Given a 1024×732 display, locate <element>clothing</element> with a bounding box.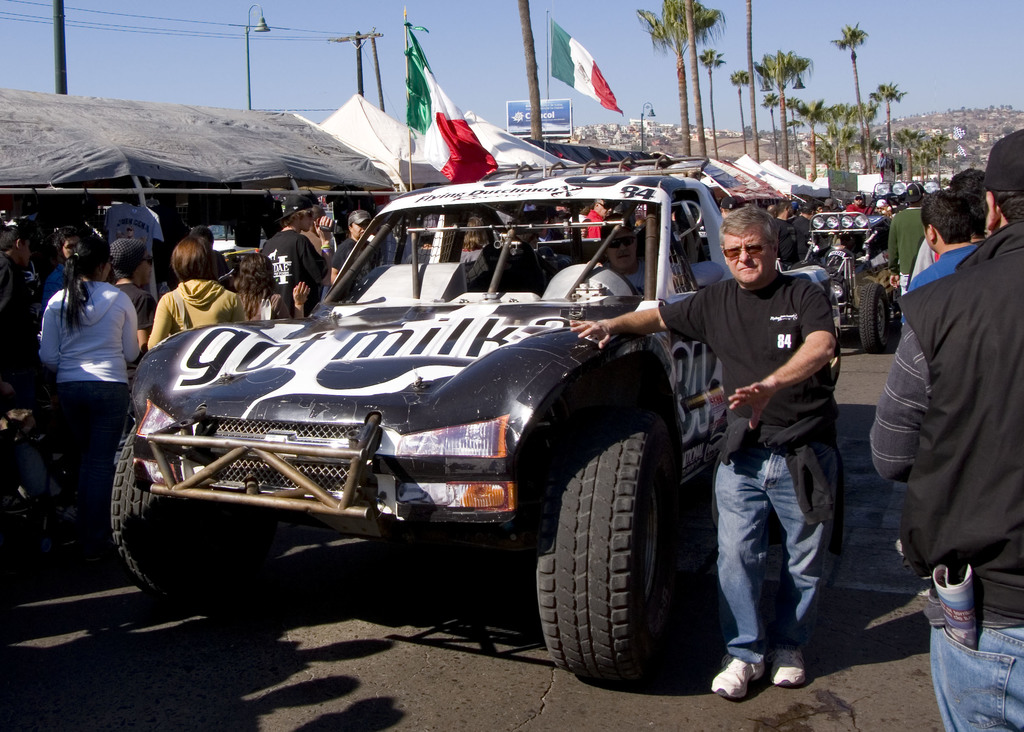
Located: BBox(668, 266, 867, 698).
